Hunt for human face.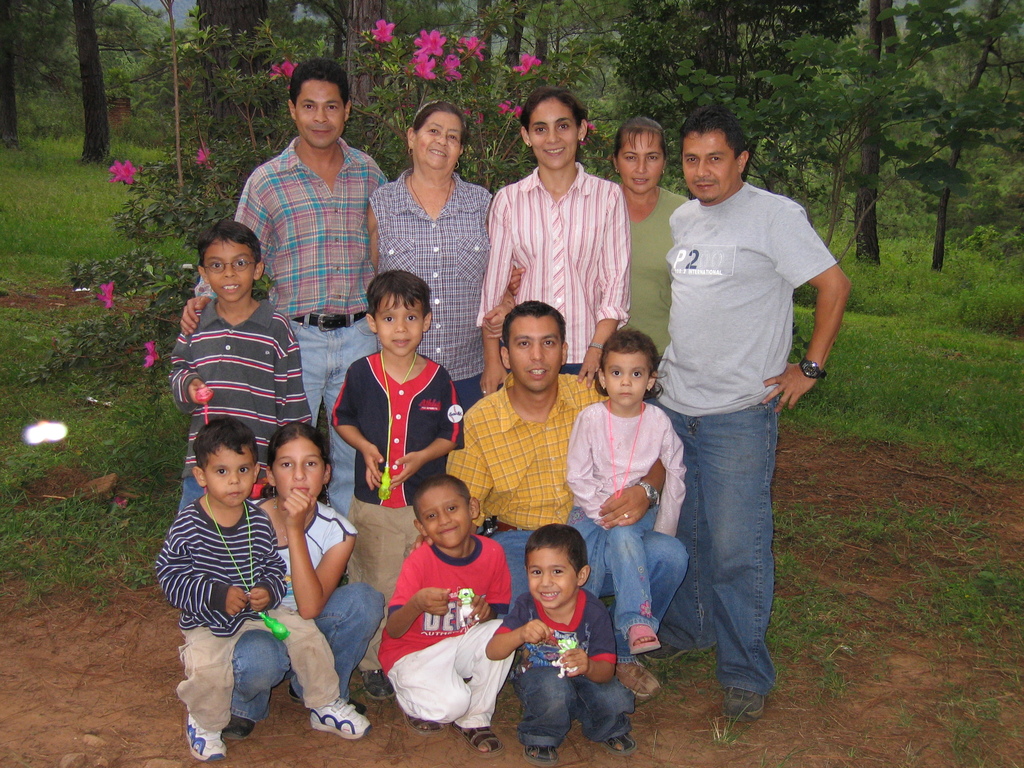
Hunted down at pyautogui.locateOnScreen(375, 292, 424, 354).
